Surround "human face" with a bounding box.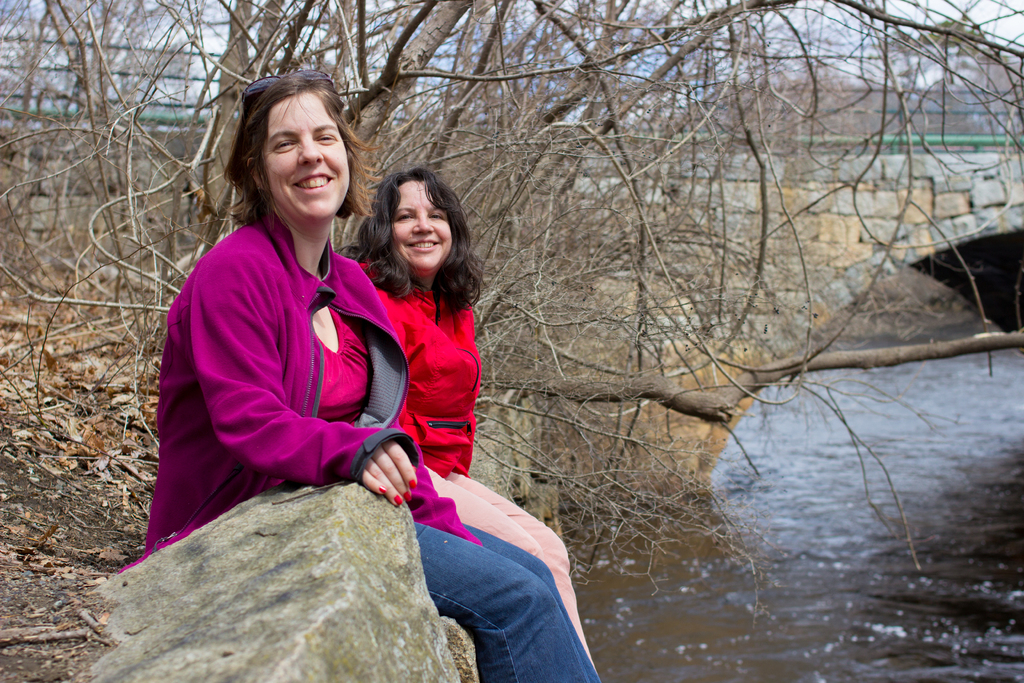
bbox(391, 182, 451, 274).
